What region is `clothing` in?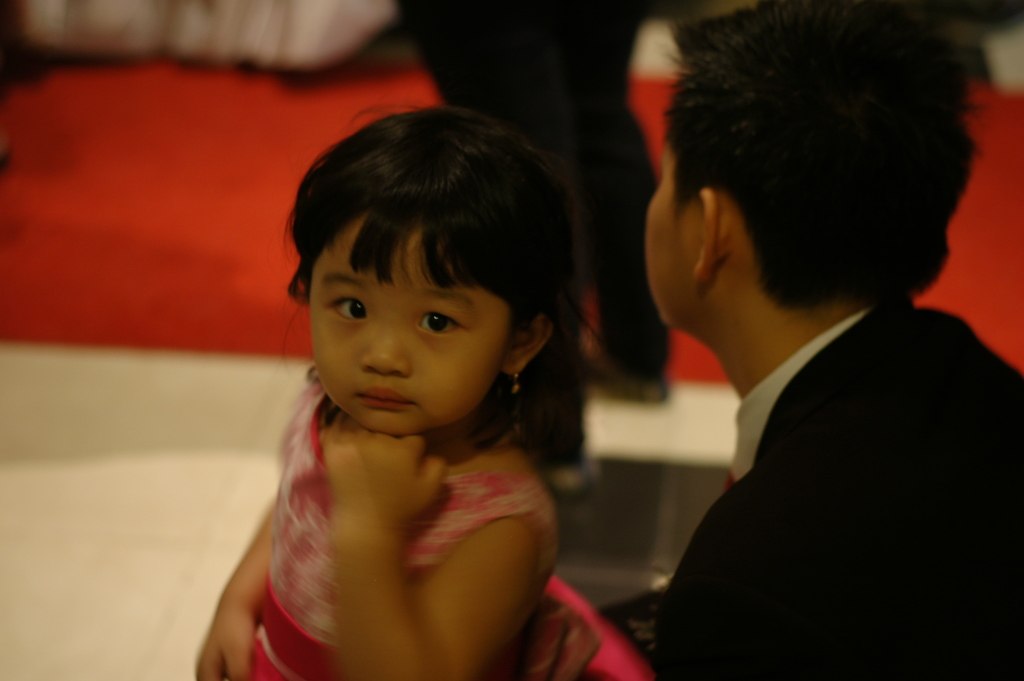
245 380 654 680.
